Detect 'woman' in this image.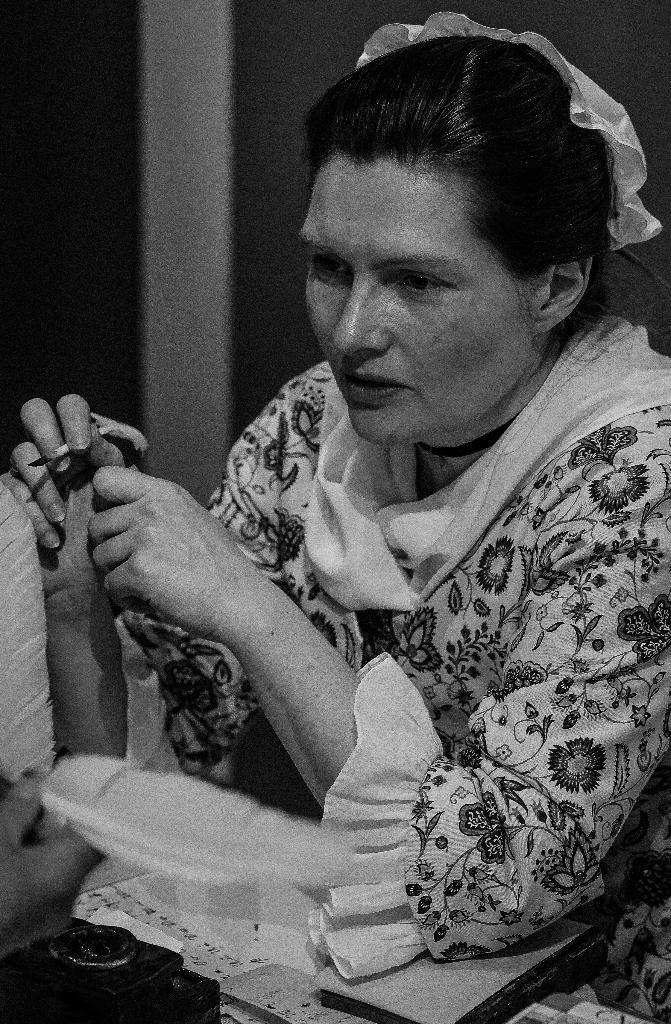
Detection: 6:10:670:1023.
